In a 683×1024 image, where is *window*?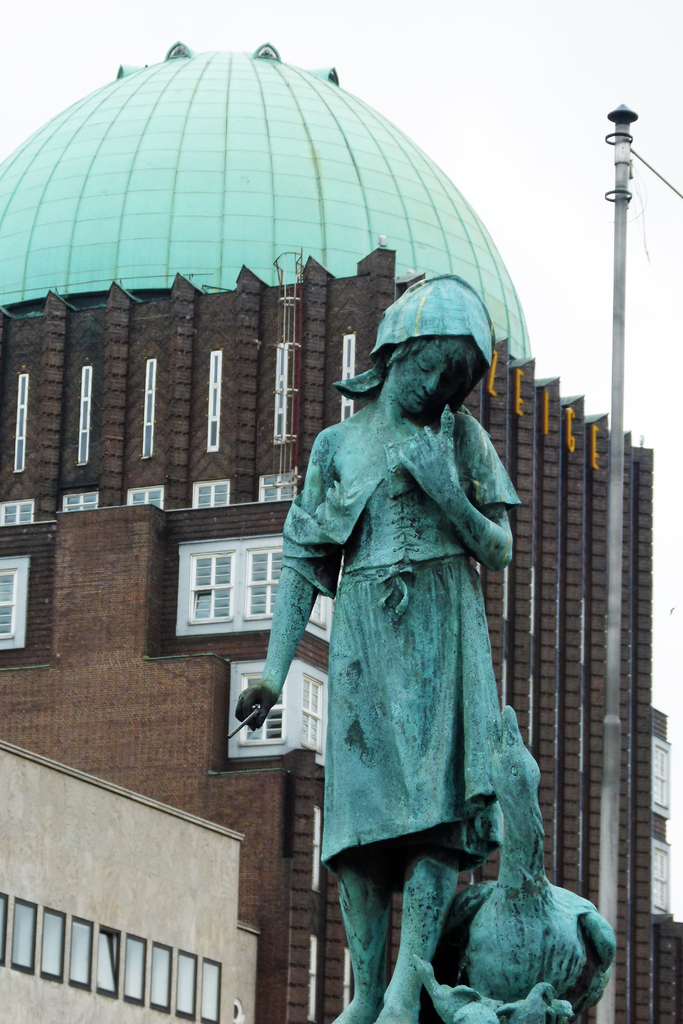
BBox(654, 839, 671, 913).
